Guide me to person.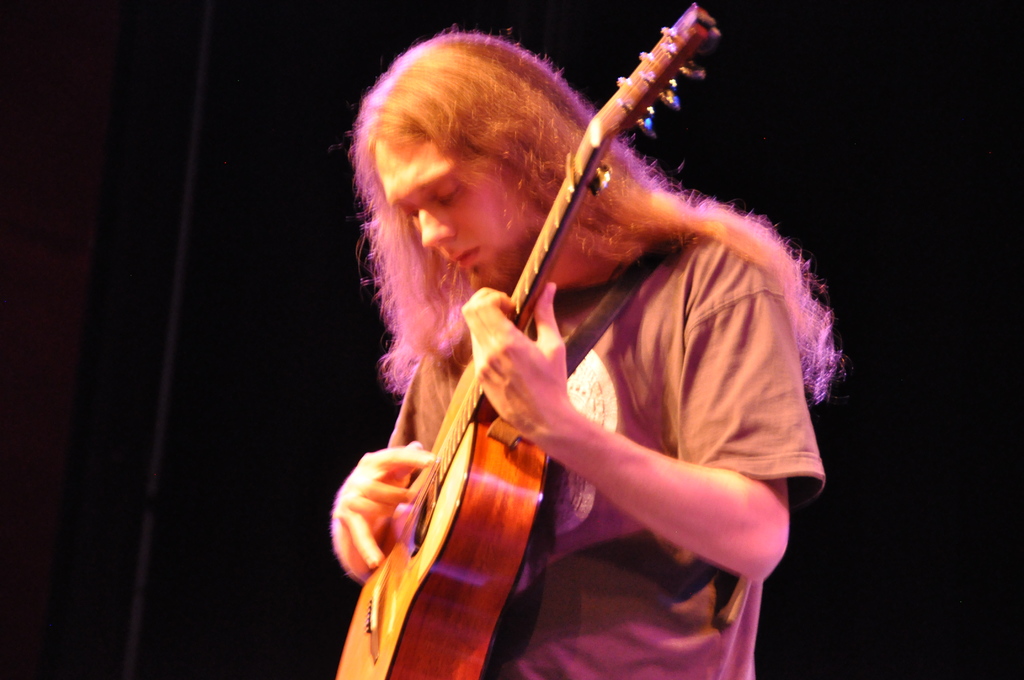
Guidance: rect(328, 29, 838, 679).
